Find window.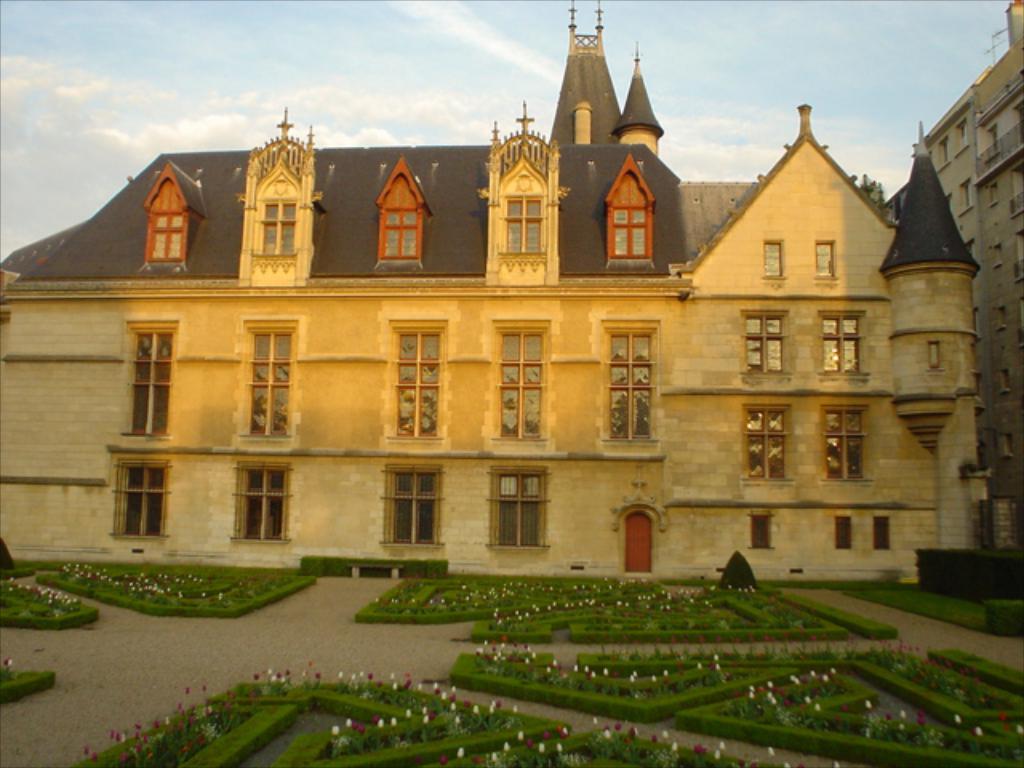
[x1=147, y1=211, x2=186, y2=258].
